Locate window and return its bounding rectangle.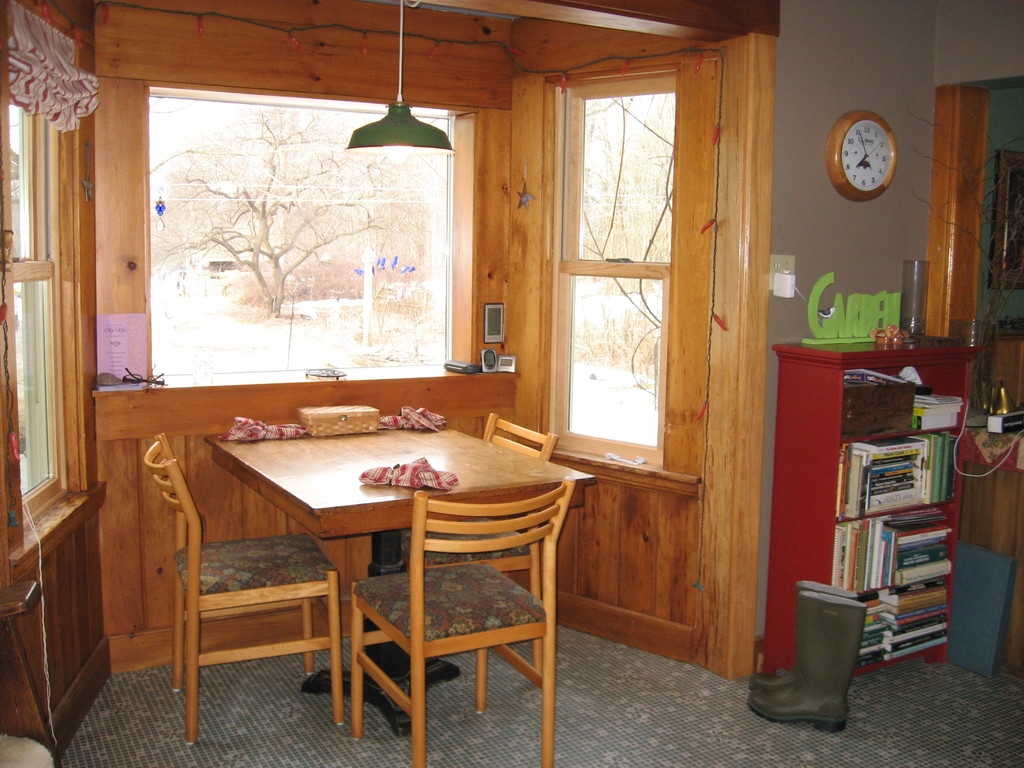
(left=520, top=50, right=707, bottom=468).
